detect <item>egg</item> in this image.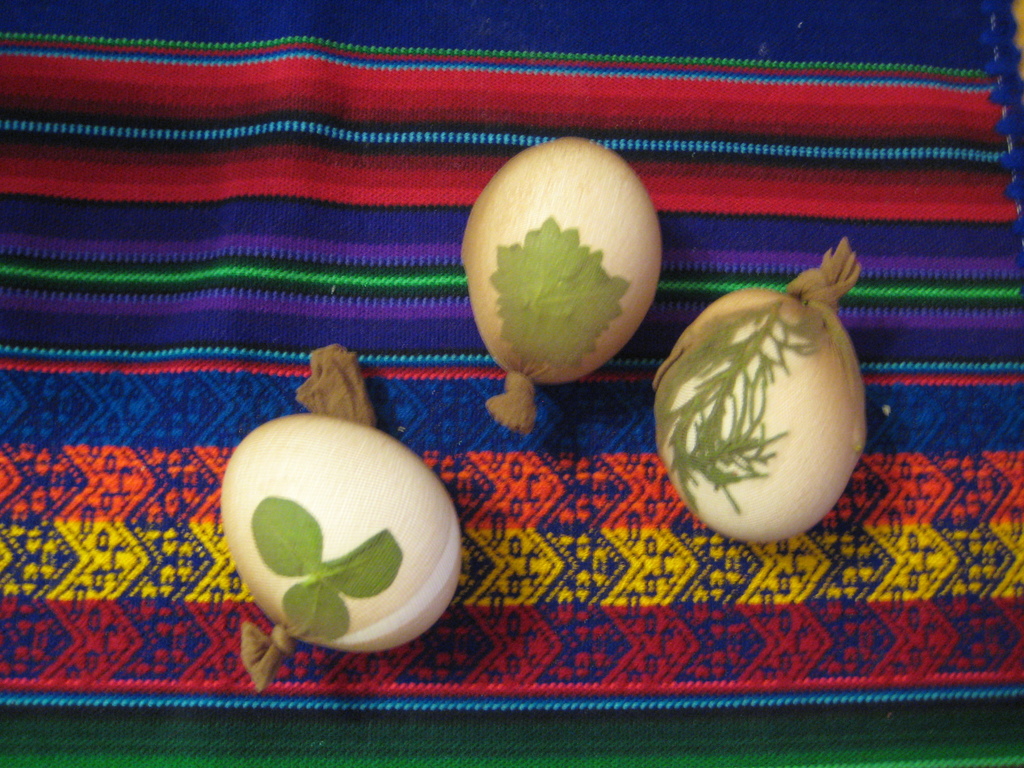
Detection: region(464, 135, 662, 383).
